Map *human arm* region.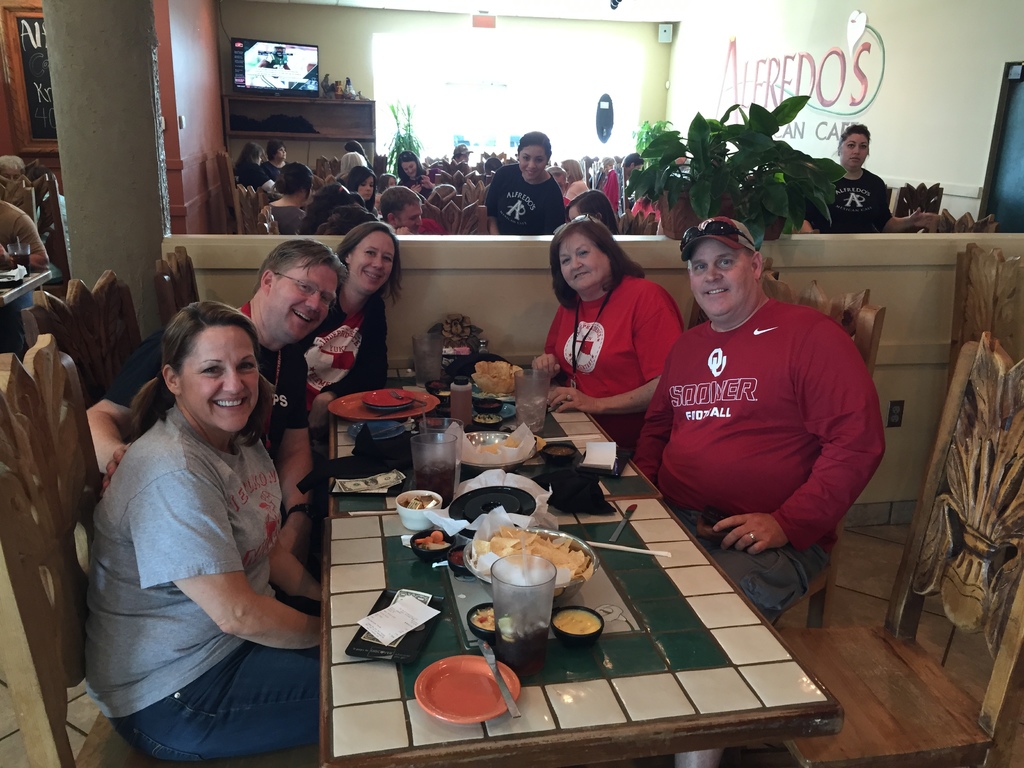
Mapped to x1=133, y1=436, x2=301, y2=701.
